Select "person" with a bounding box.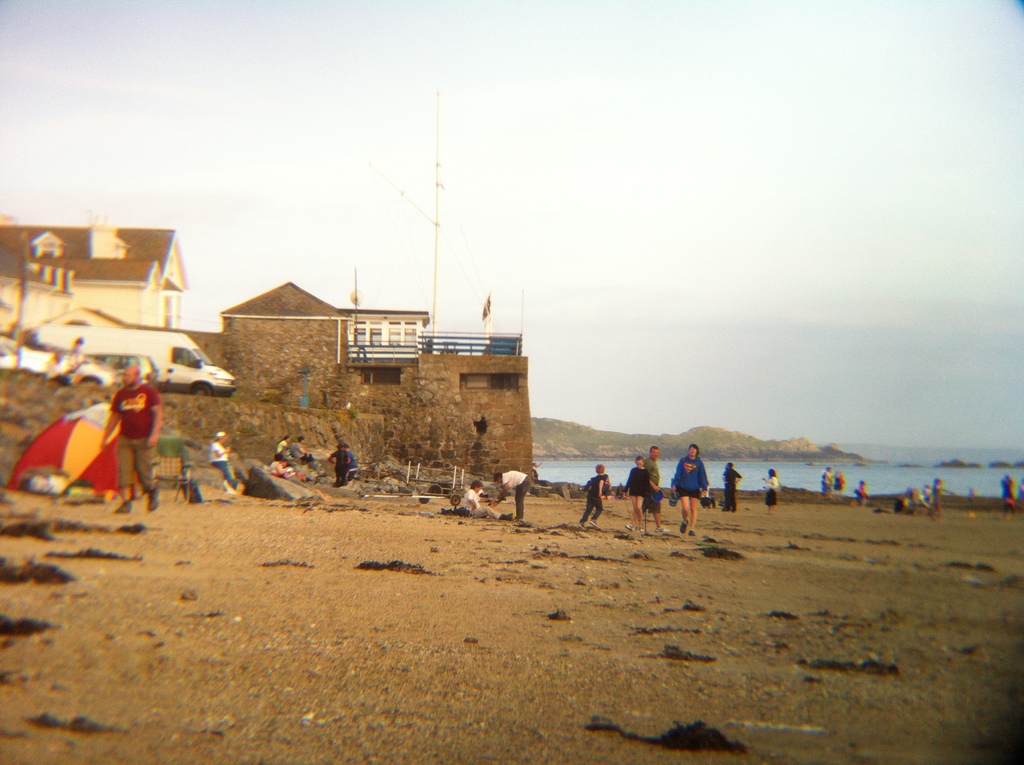
box(726, 463, 752, 511).
